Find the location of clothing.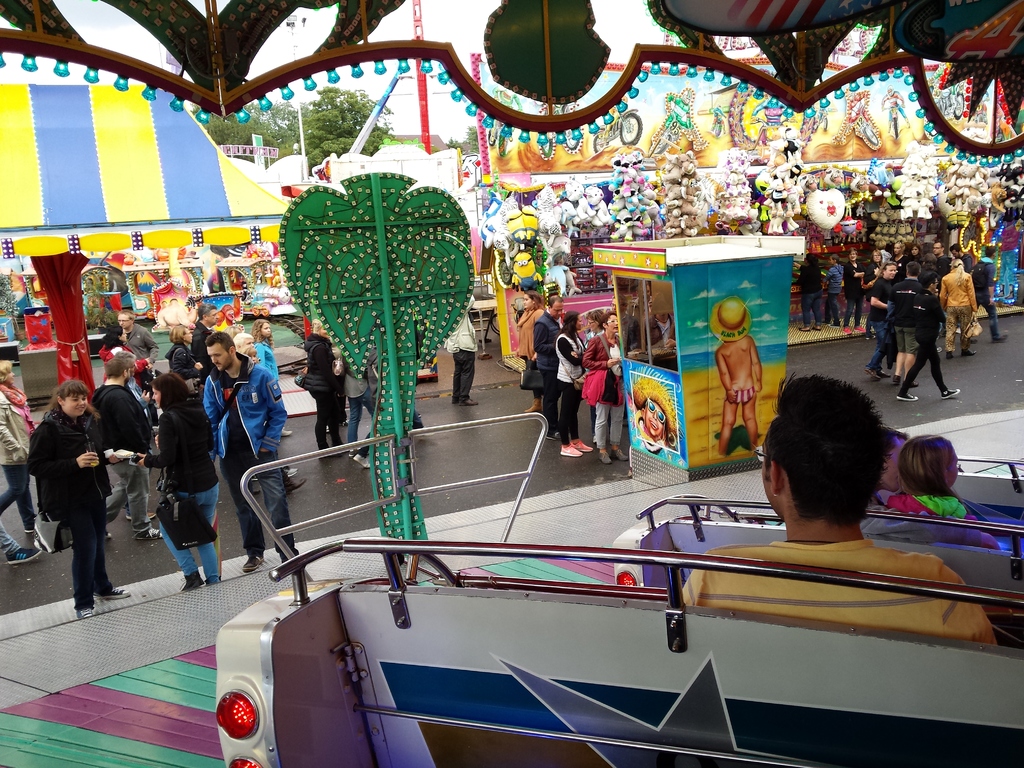
Location: bbox=[886, 275, 913, 356].
